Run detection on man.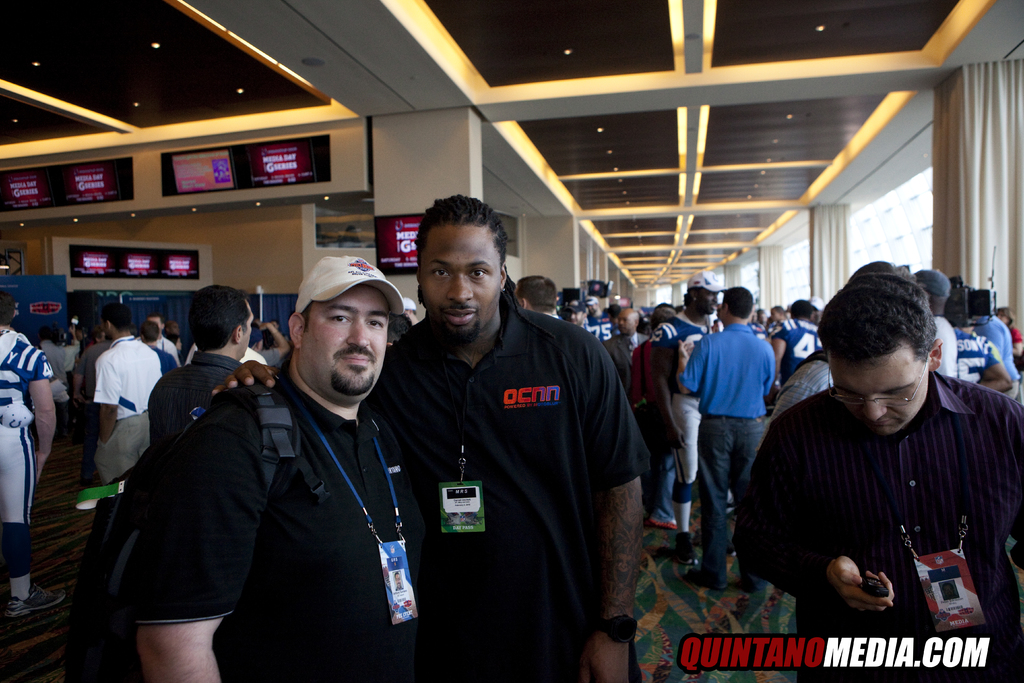
Result: select_region(740, 273, 1023, 682).
